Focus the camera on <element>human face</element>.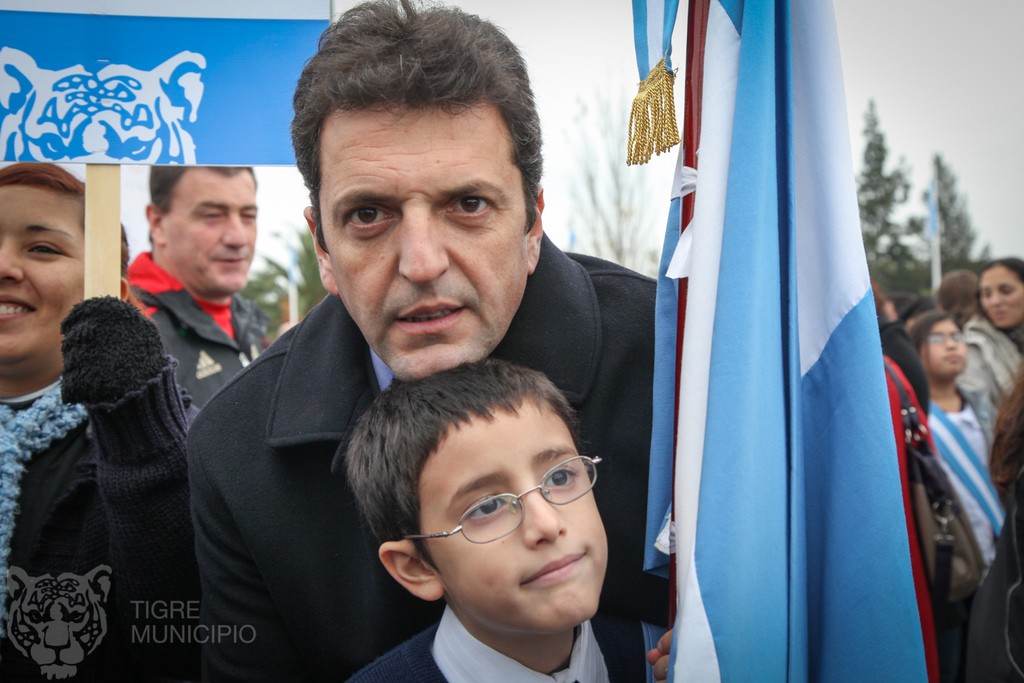
Focus region: crop(412, 401, 609, 638).
